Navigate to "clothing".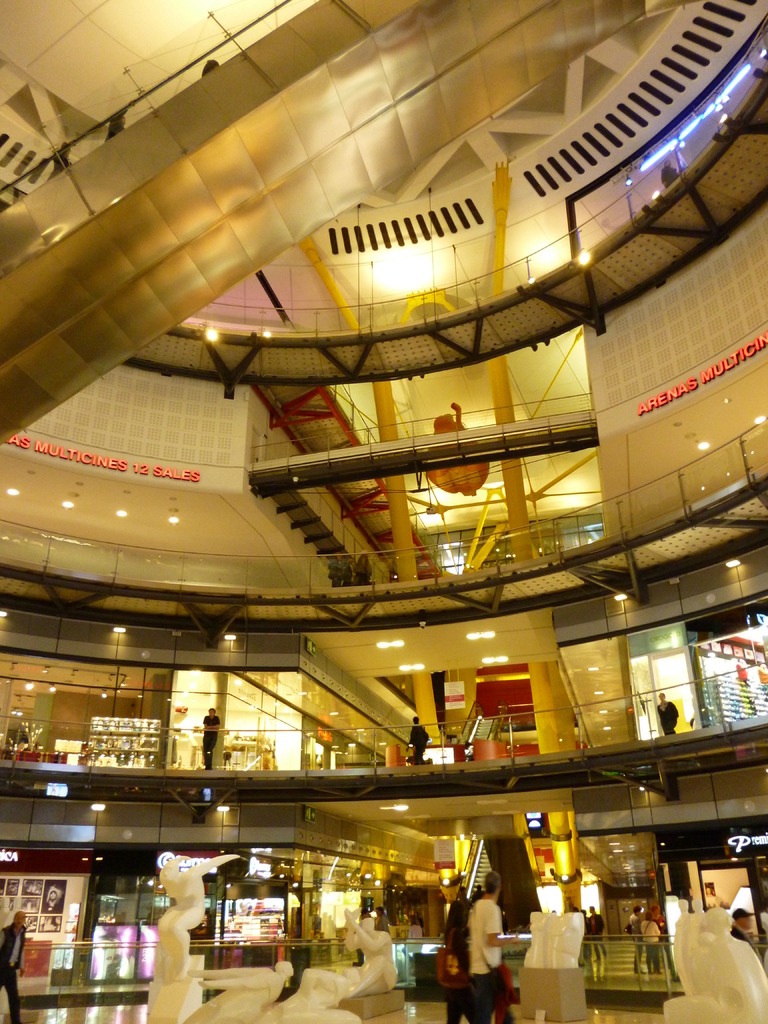
Navigation target: 420:900:486:1023.
